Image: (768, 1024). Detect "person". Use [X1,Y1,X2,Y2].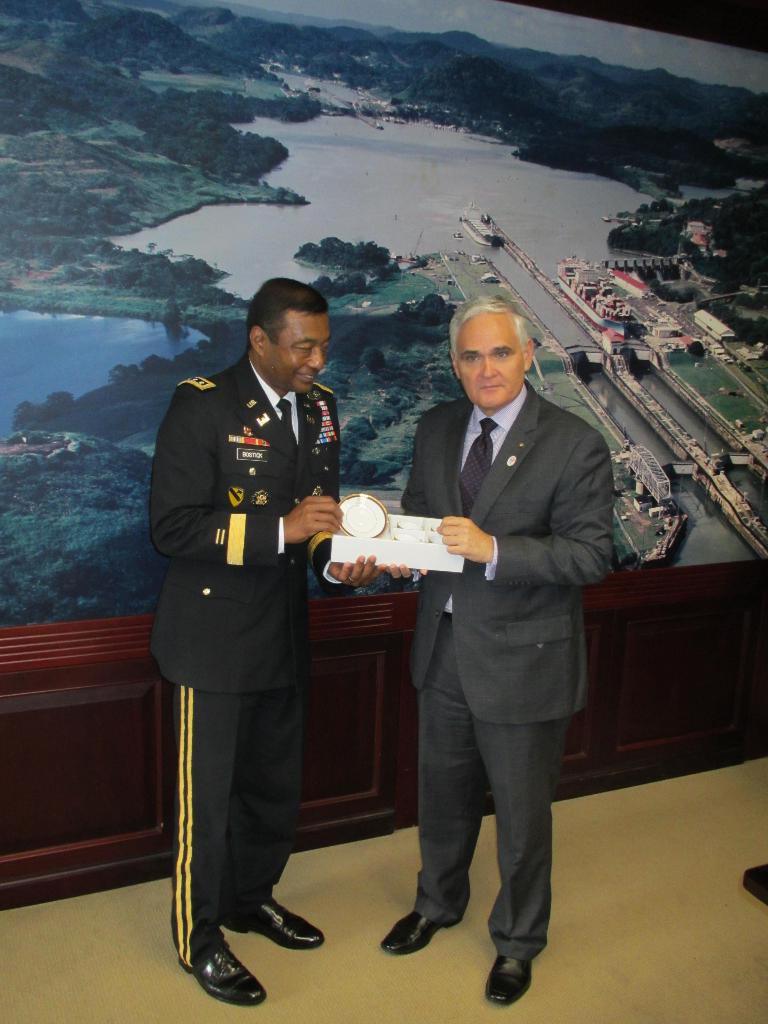
[156,268,358,1023].
